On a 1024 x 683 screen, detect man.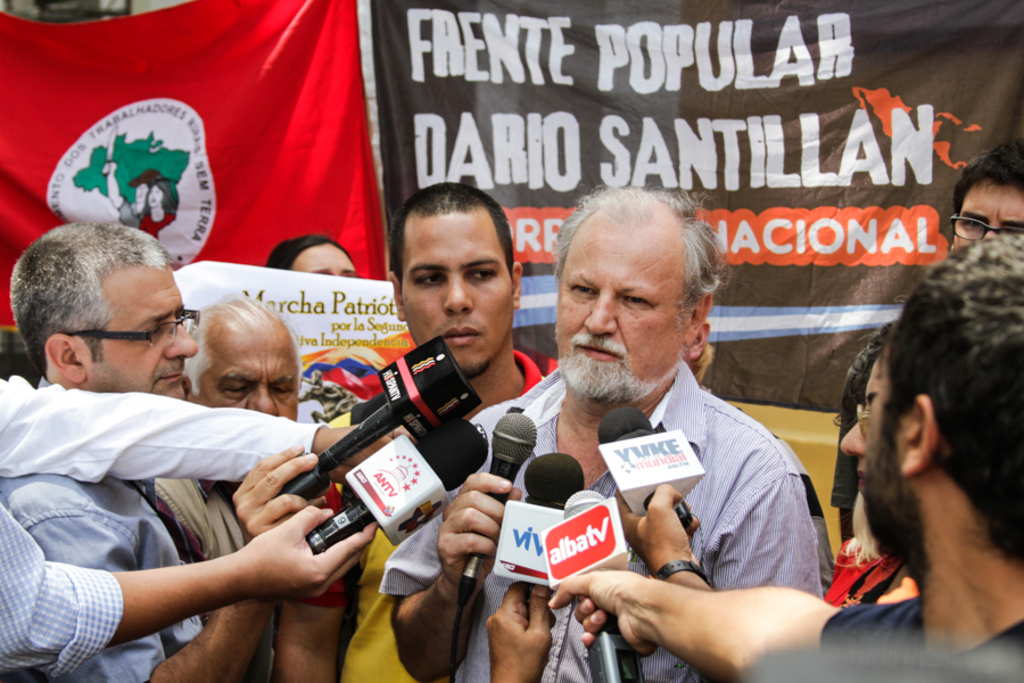
x1=157, y1=296, x2=314, y2=681.
